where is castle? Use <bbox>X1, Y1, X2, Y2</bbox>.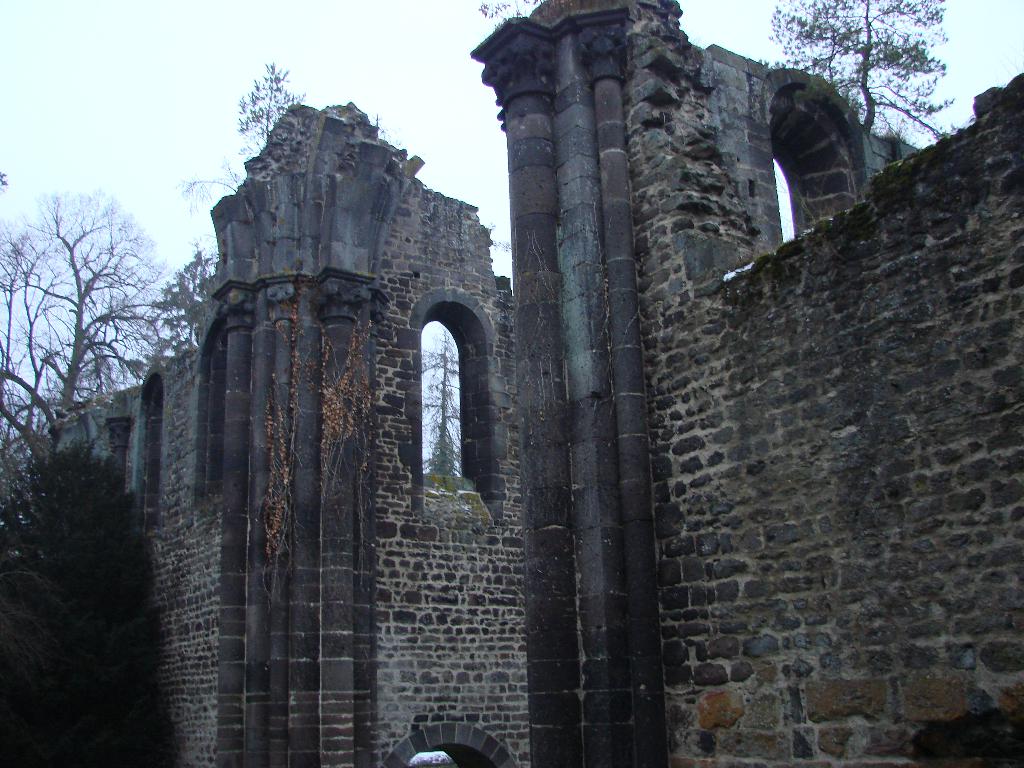
<bbox>79, 0, 886, 742</bbox>.
